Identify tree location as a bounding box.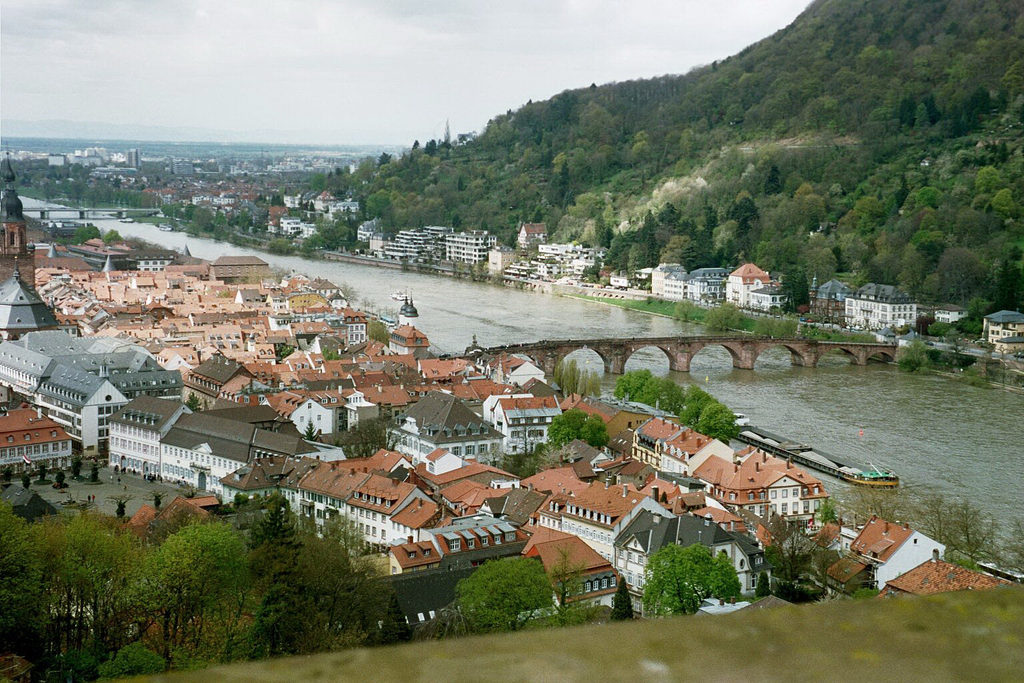
[x1=675, y1=300, x2=695, y2=321].
